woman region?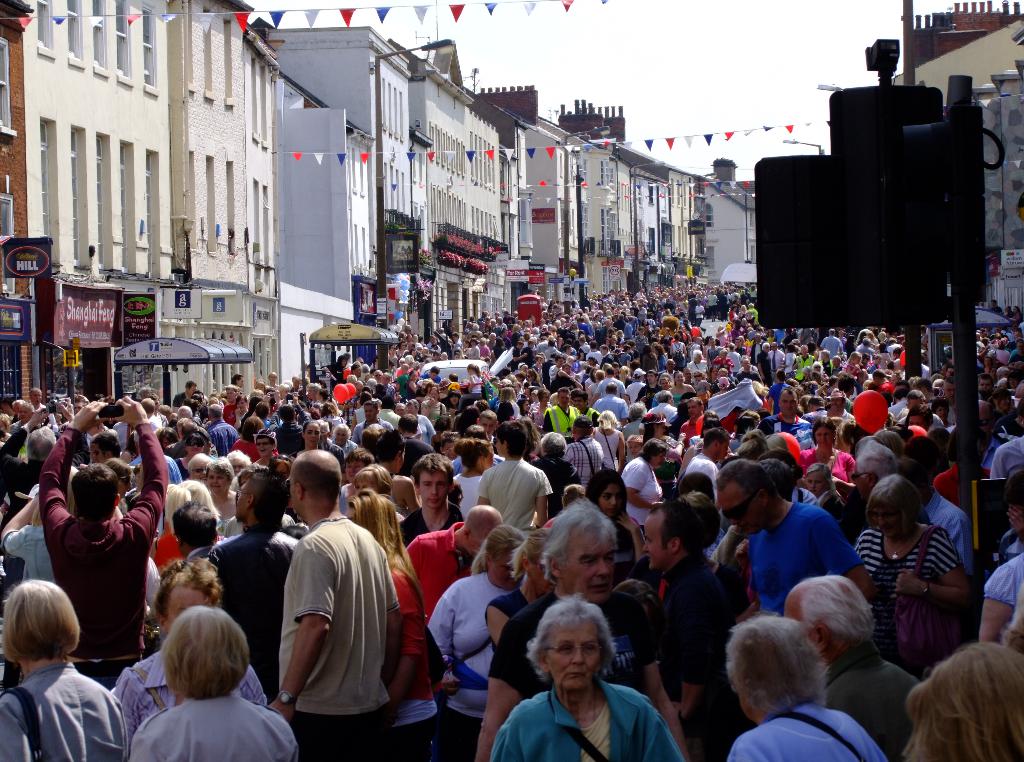
box=[131, 607, 300, 761]
